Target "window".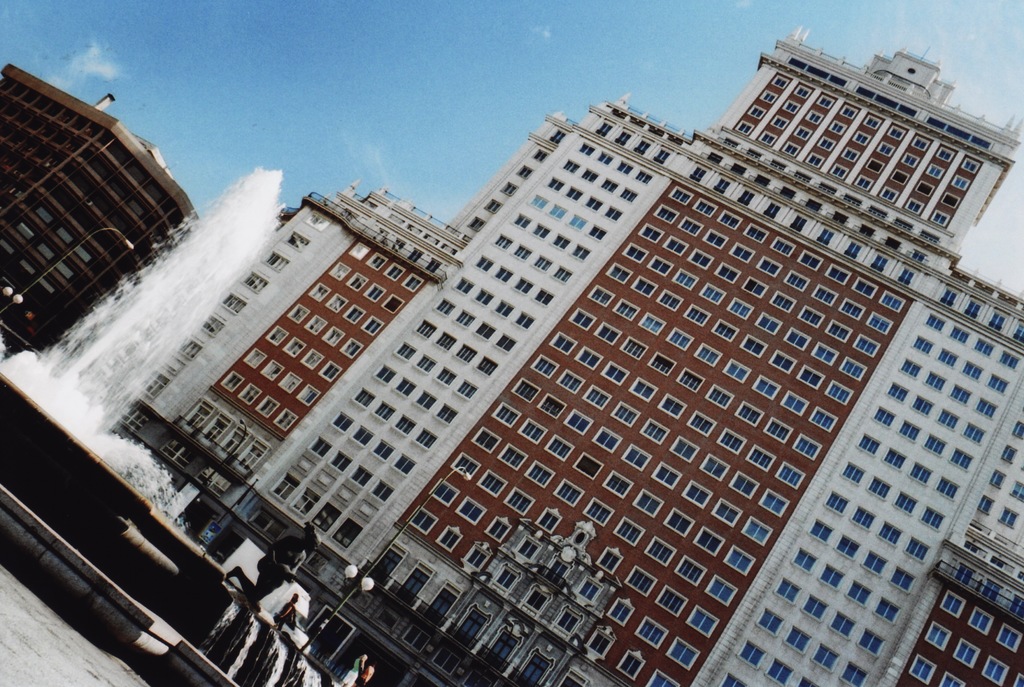
Target region: BBox(329, 261, 350, 277).
